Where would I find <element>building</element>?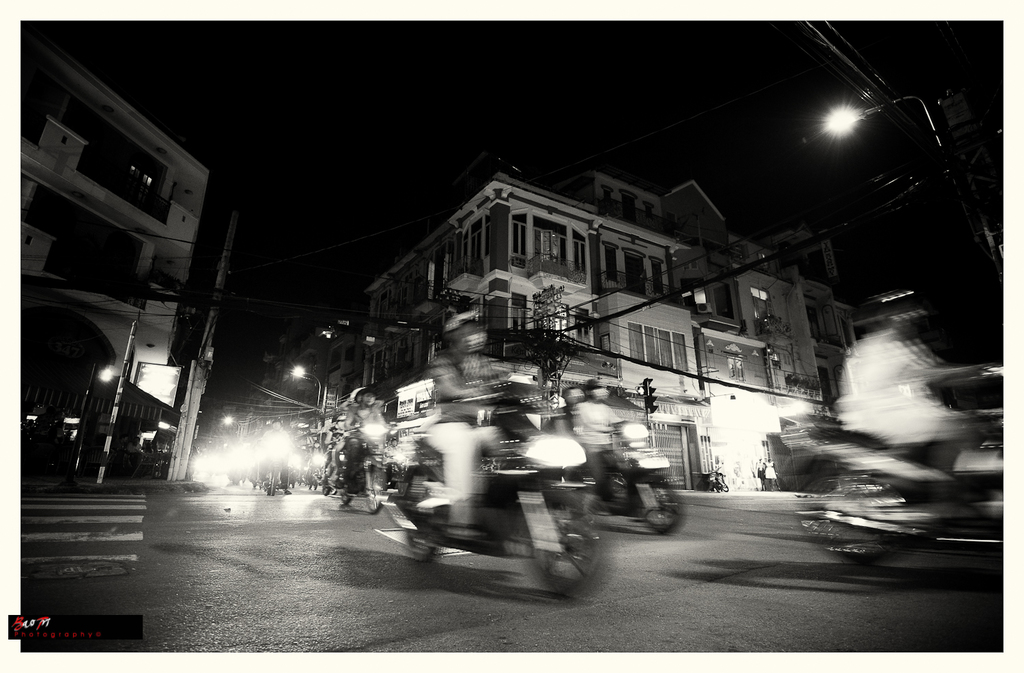
At rect(243, 173, 871, 487).
